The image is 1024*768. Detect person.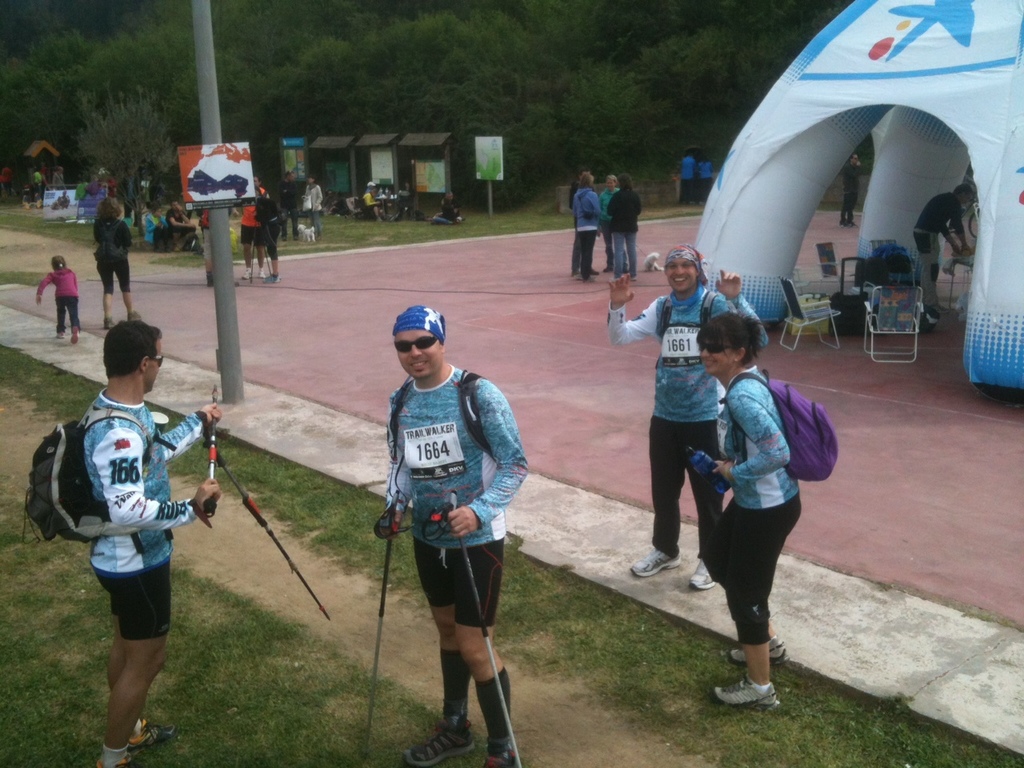
Detection: x1=680, y1=150, x2=698, y2=206.
